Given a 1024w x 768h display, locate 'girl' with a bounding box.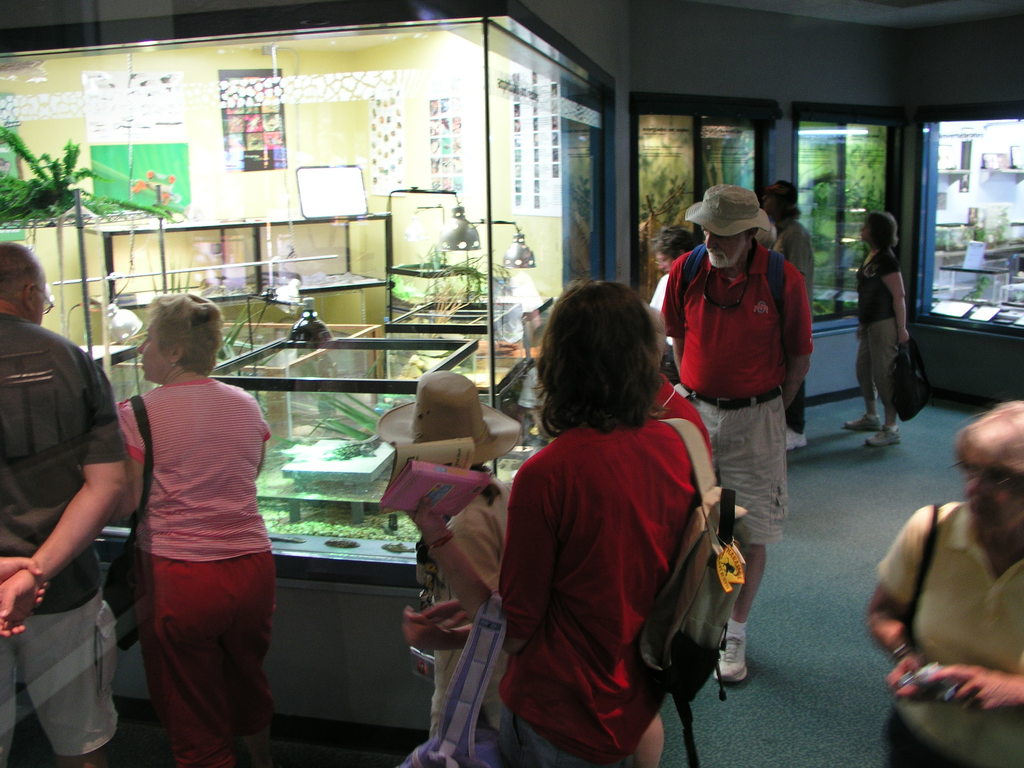
Located: <region>865, 384, 1023, 767</region>.
